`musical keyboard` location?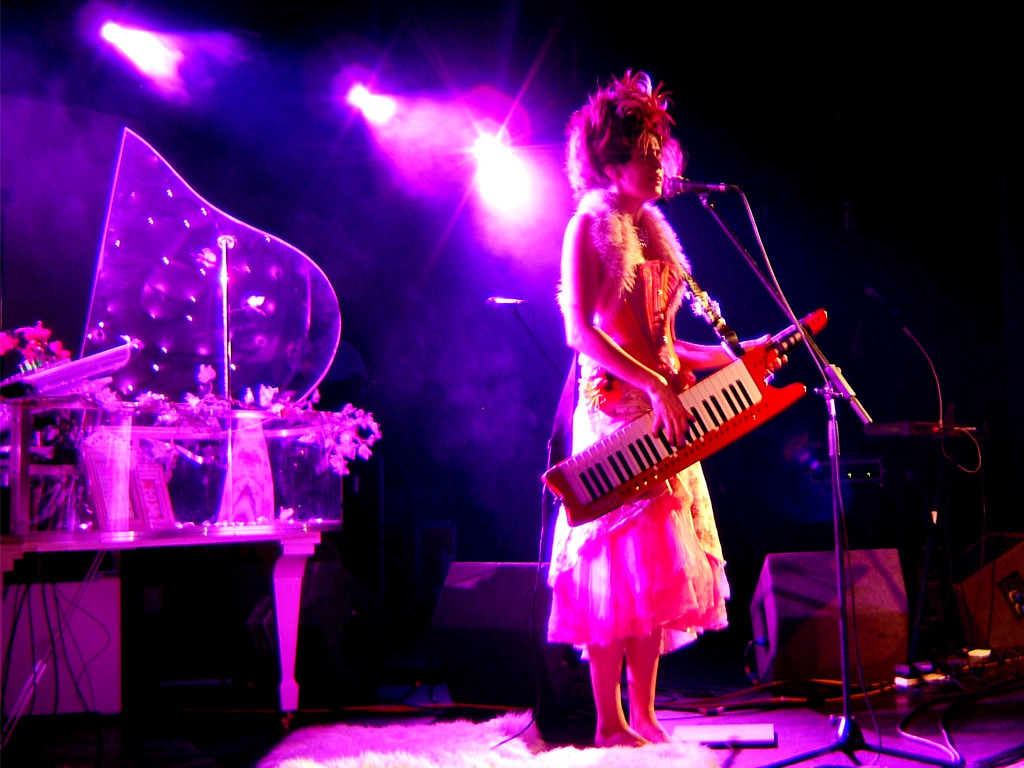
locate(533, 297, 833, 533)
